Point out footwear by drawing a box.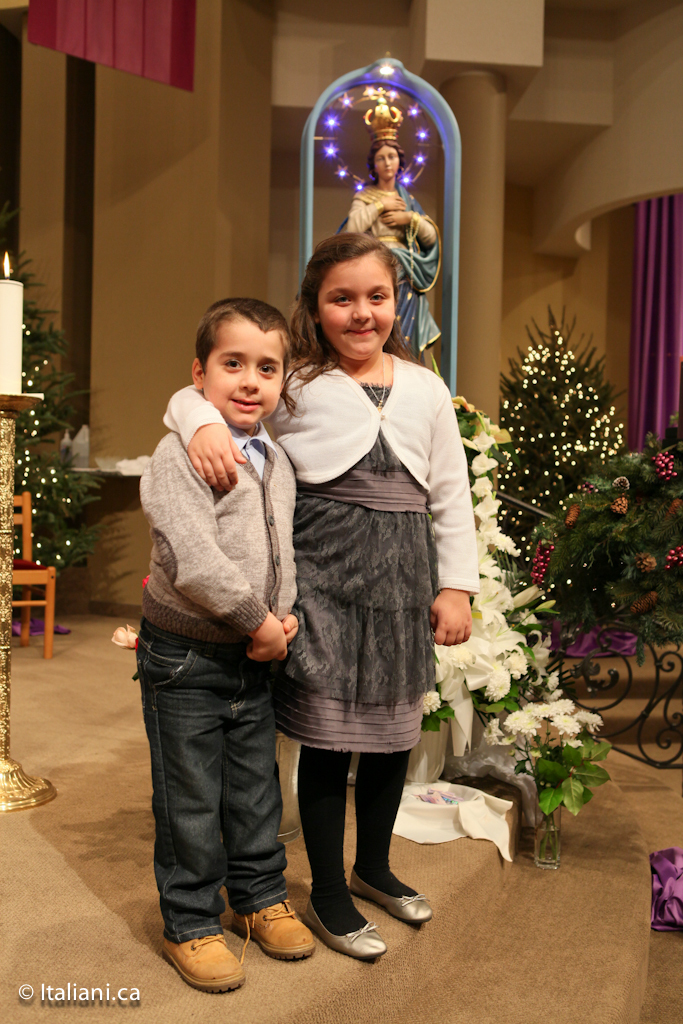
349 863 436 927.
